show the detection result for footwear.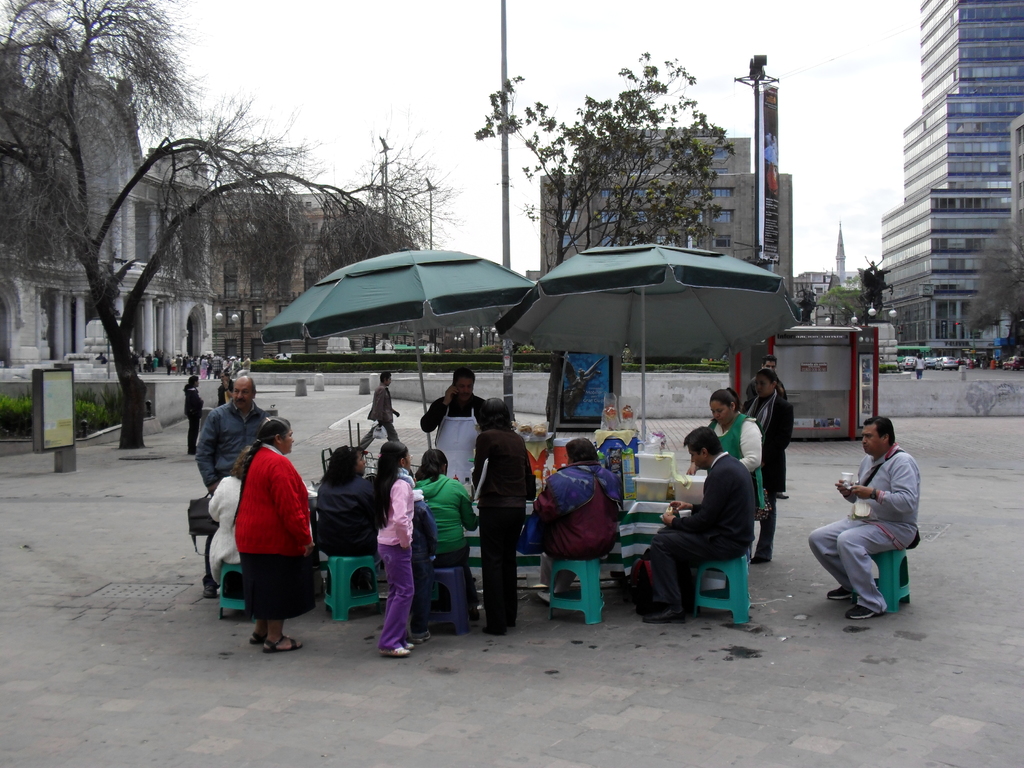
[x1=378, y1=648, x2=410, y2=657].
